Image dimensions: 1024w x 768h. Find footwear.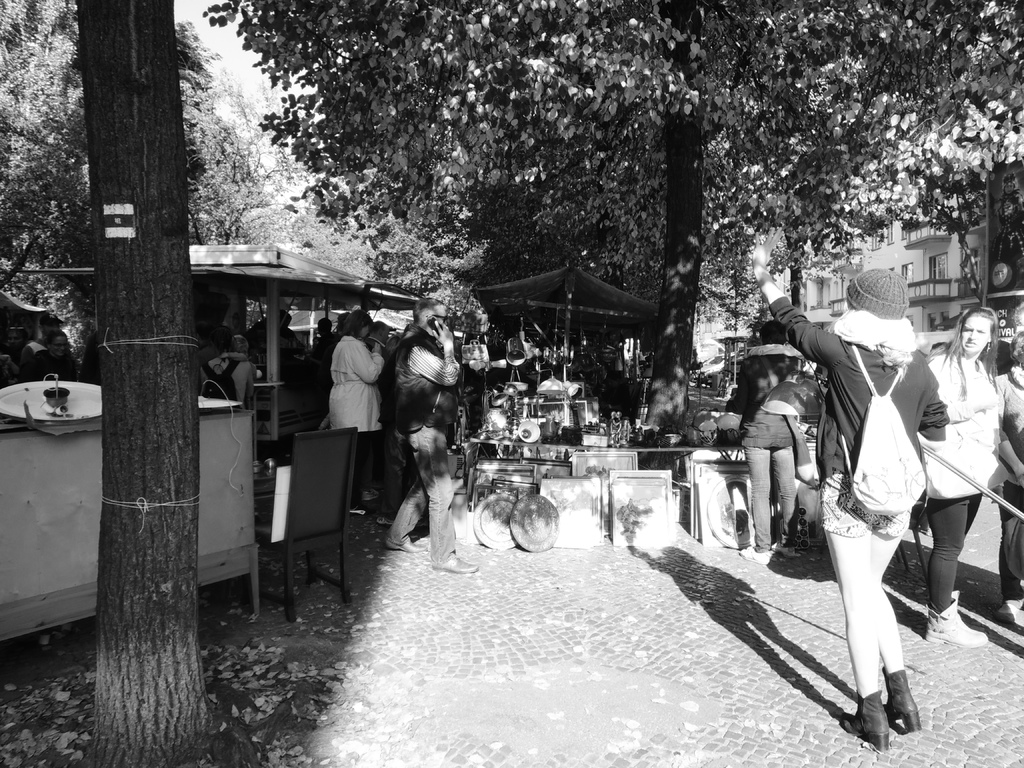
<box>1000,604,1014,627</box>.
